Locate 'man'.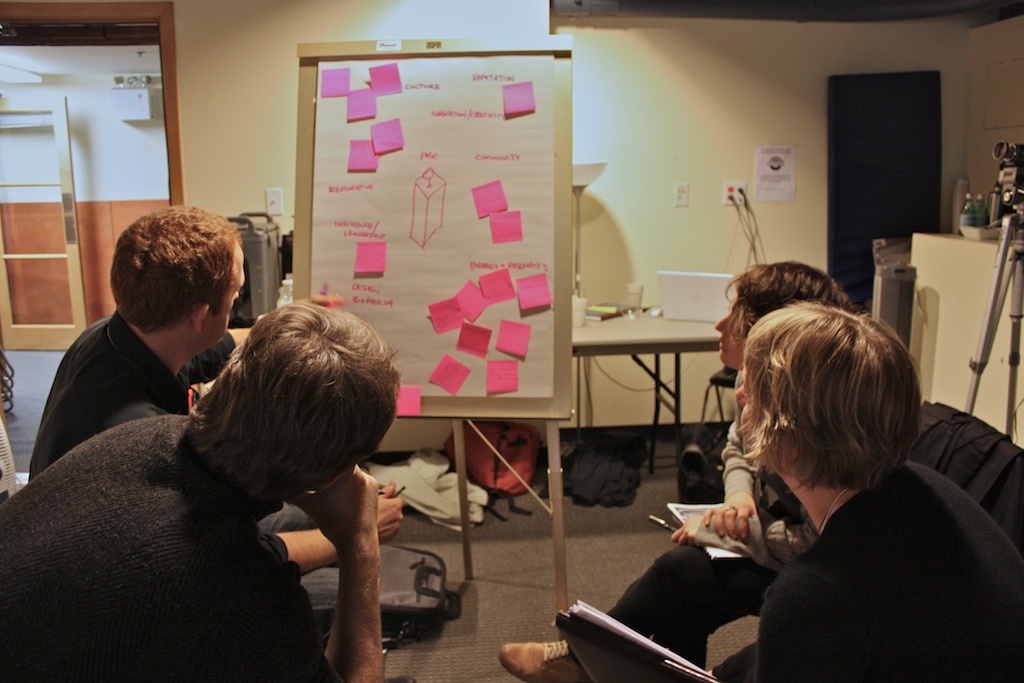
Bounding box: crop(27, 202, 240, 482).
